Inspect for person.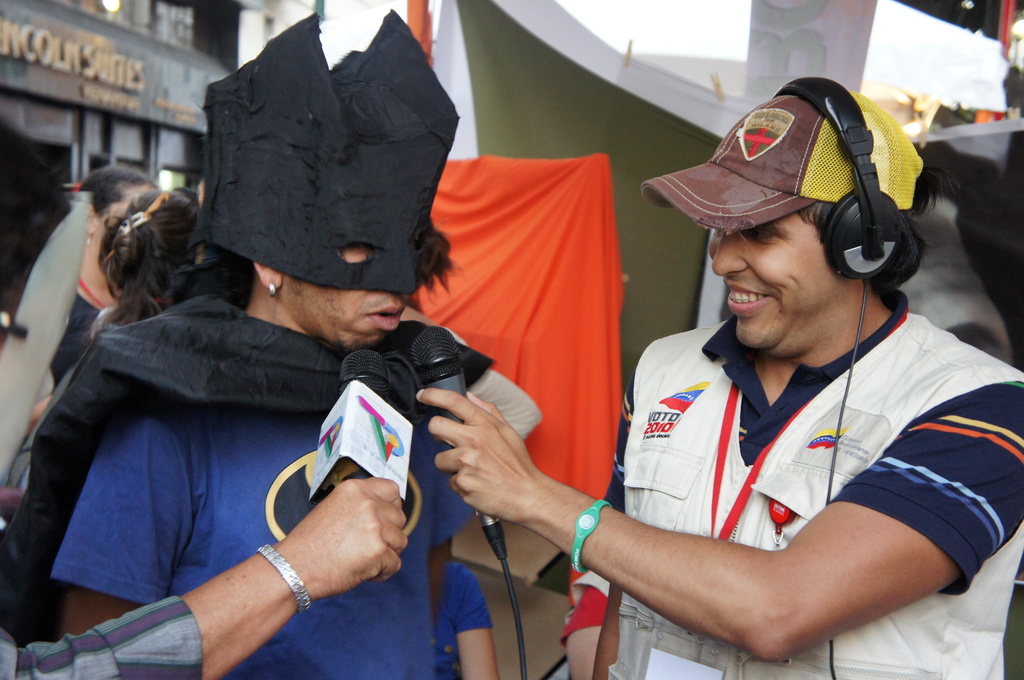
Inspection: 54:8:506:679.
